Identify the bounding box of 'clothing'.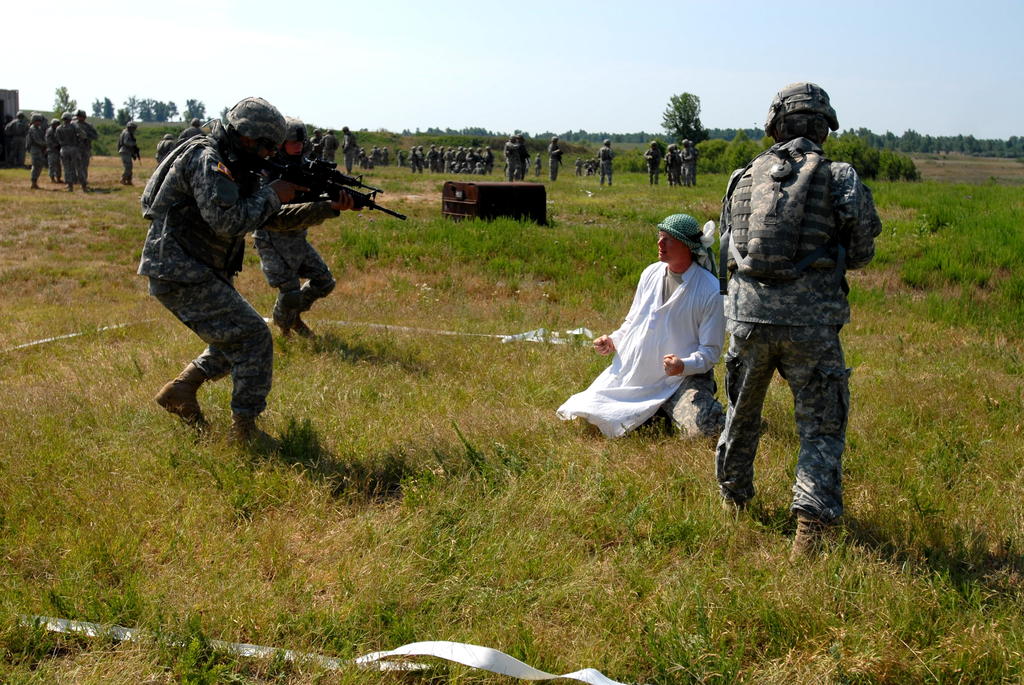
658,147,693,177.
